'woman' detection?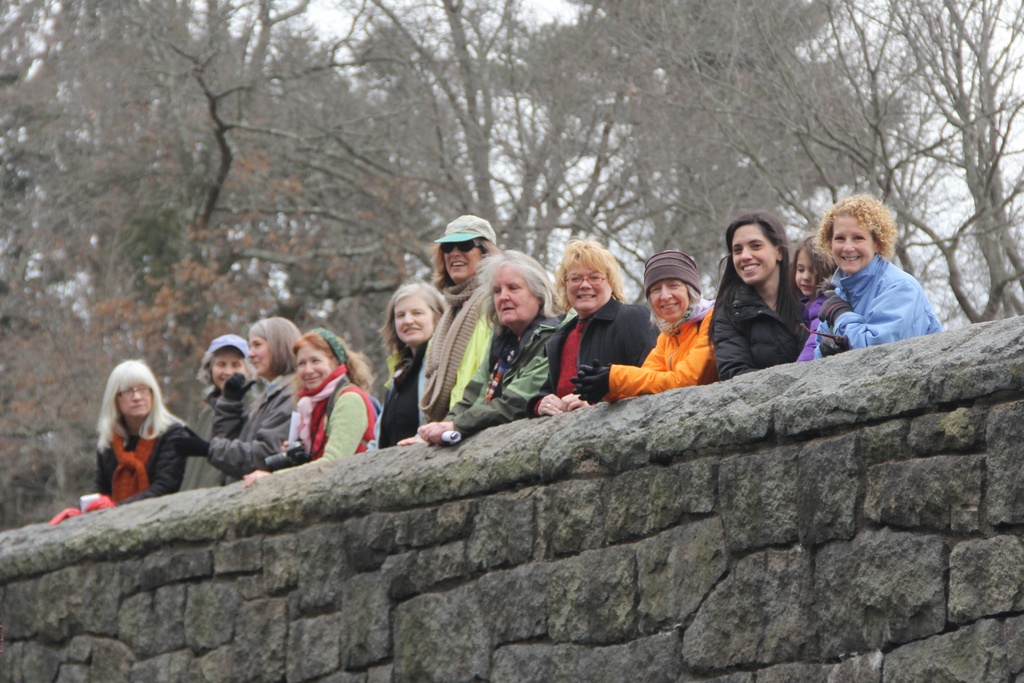
[left=170, top=332, right=261, bottom=484]
